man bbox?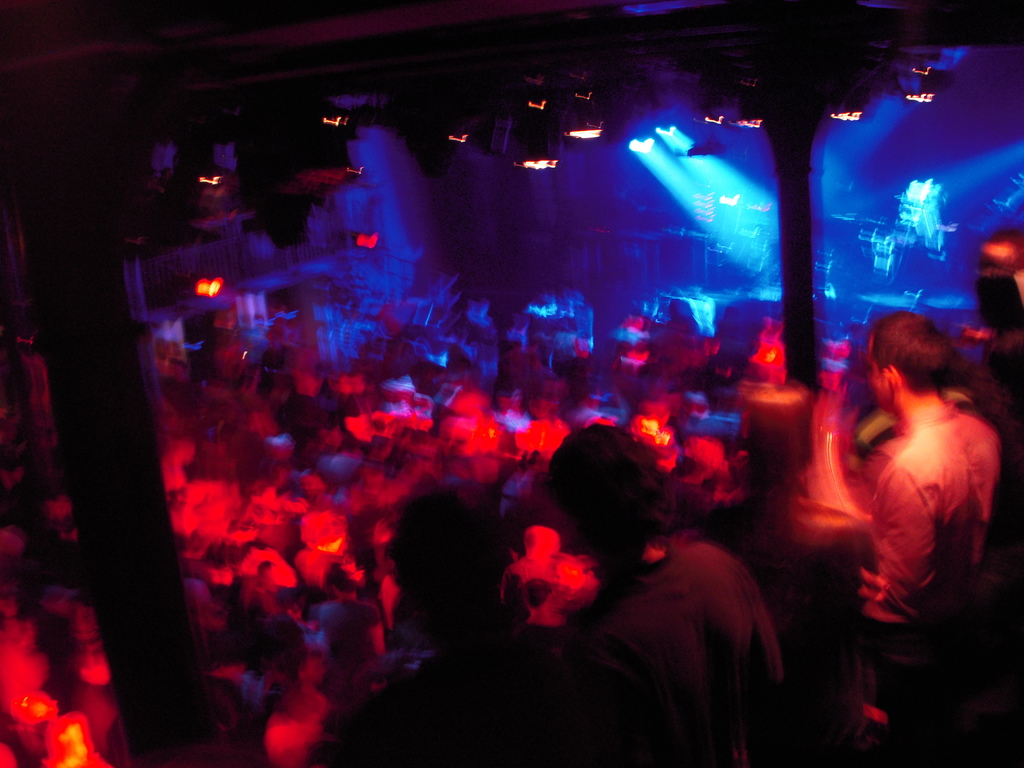
select_region(863, 307, 1000, 646)
